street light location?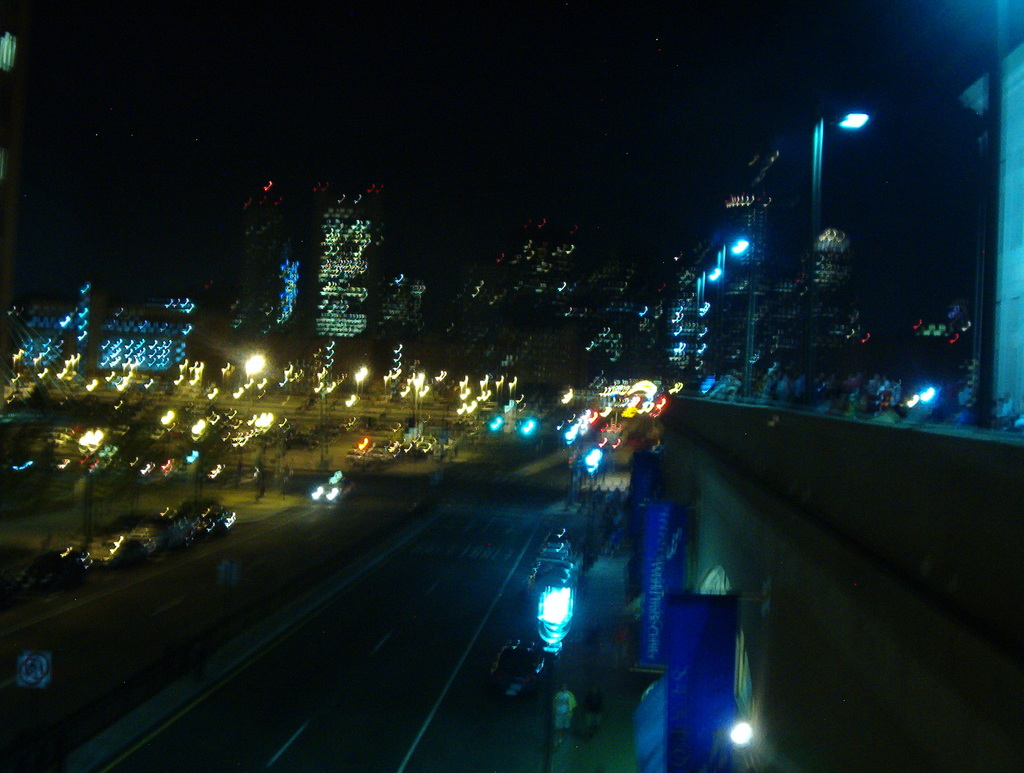
x1=838 y1=109 x2=873 y2=126
